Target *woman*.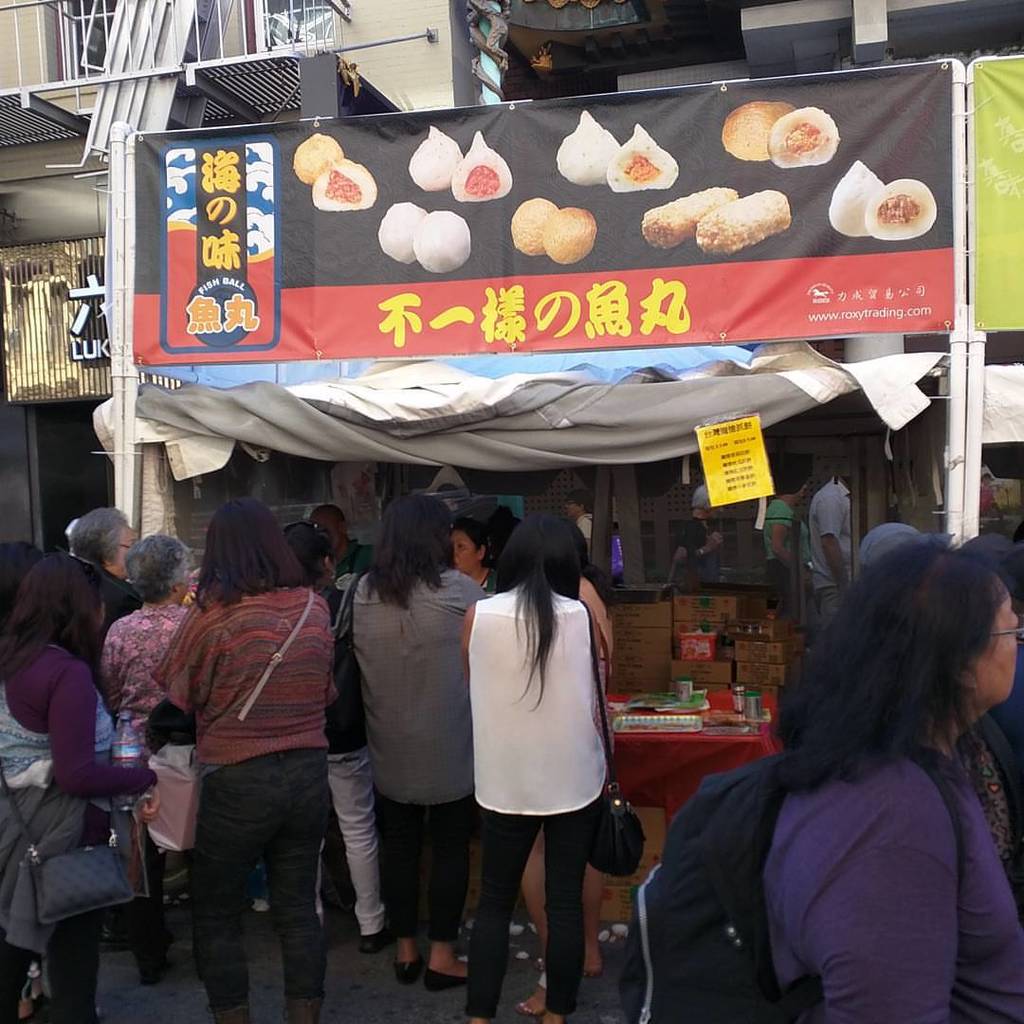
Target region: [x1=0, y1=539, x2=172, y2=1023].
